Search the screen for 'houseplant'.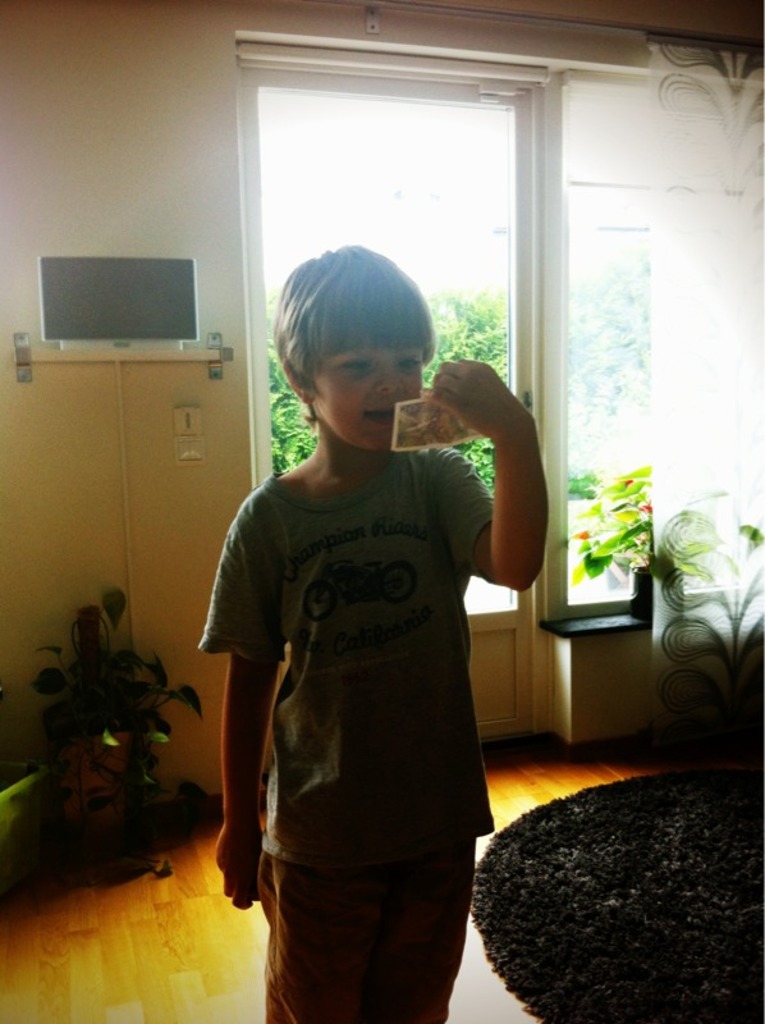
Found at {"x1": 0, "y1": 745, "x2": 49, "y2": 895}.
